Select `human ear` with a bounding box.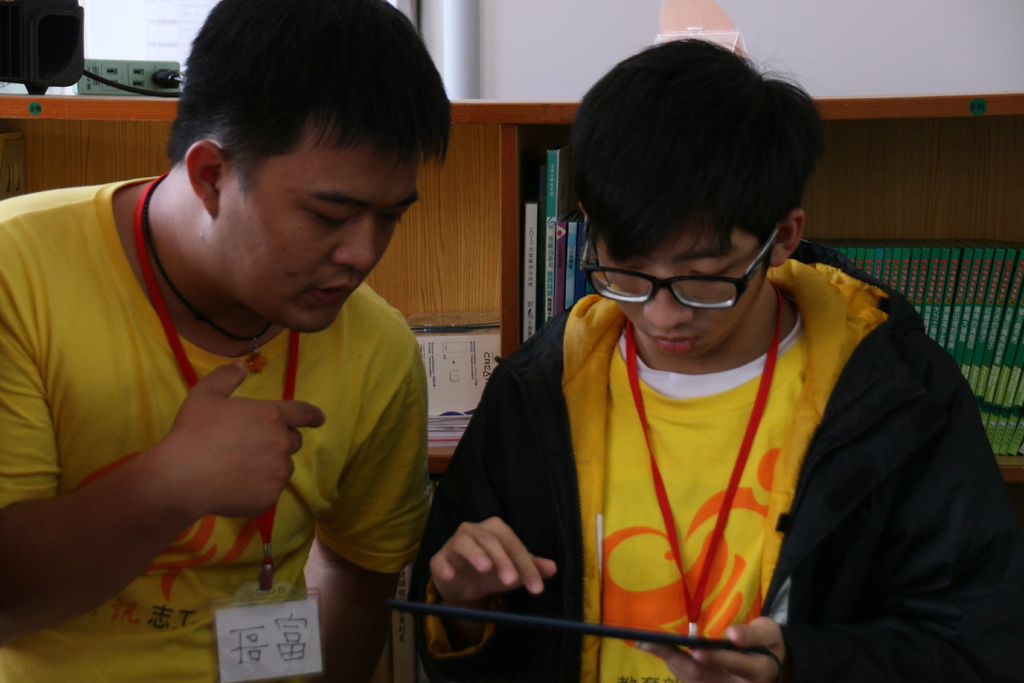
[185, 136, 225, 223].
